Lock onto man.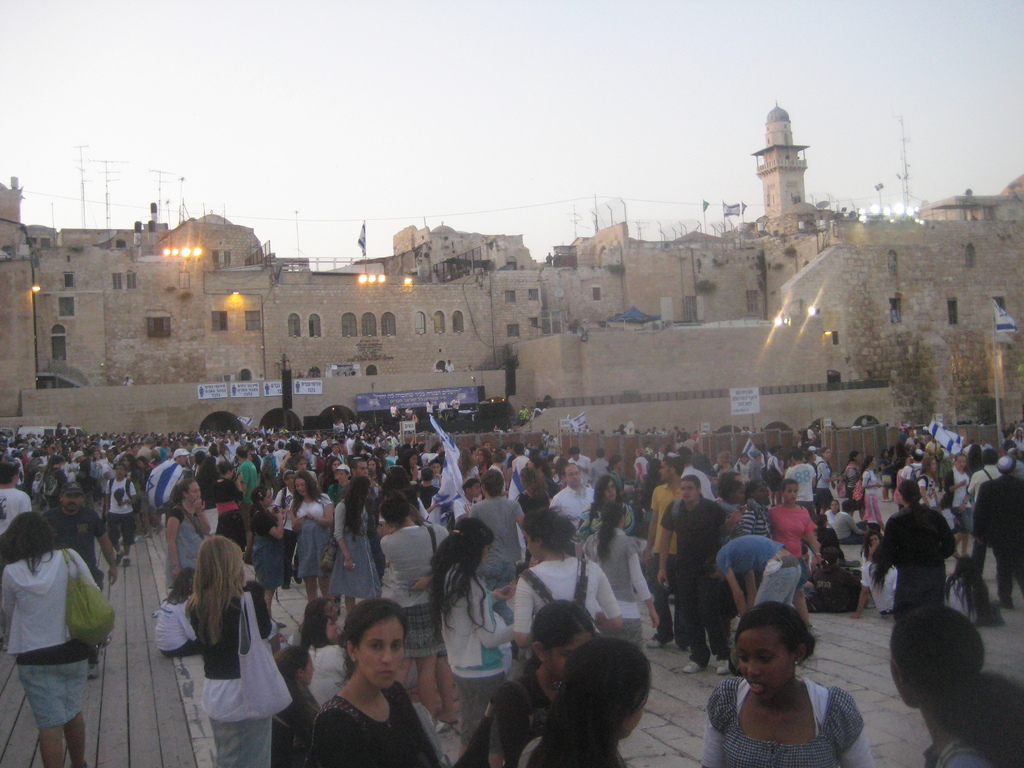
Locked: detection(0, 463, 32, 646).
